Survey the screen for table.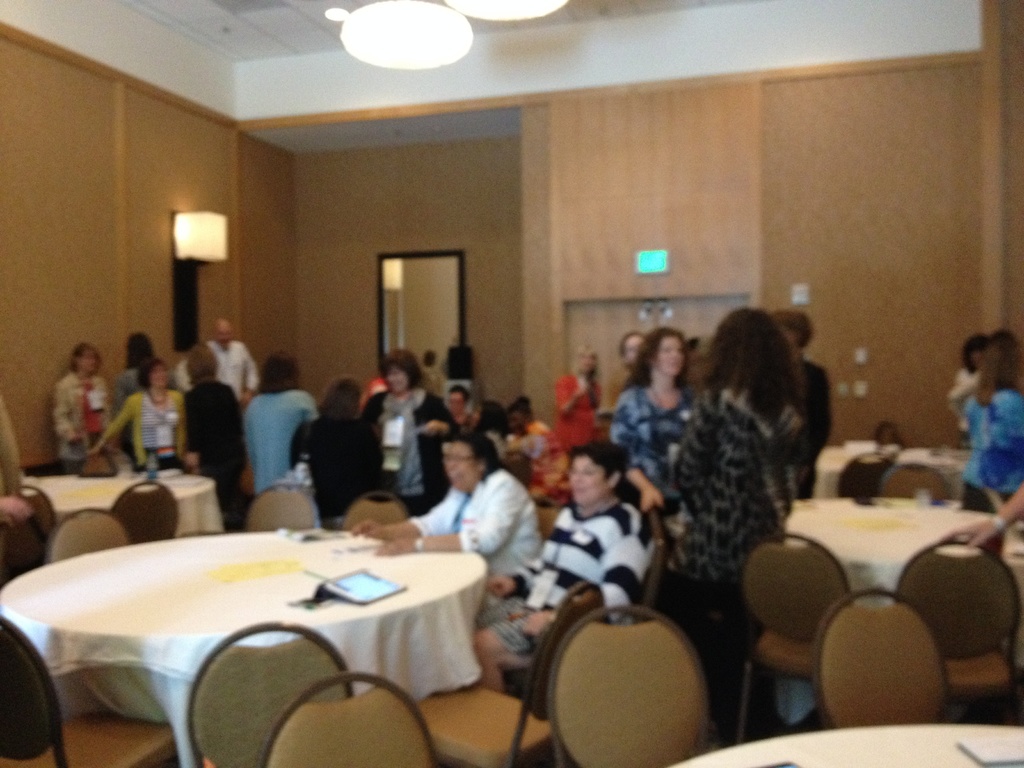
Survey found: {"left": 24, "top": 476, "right": 225, "bottom": 560}.
